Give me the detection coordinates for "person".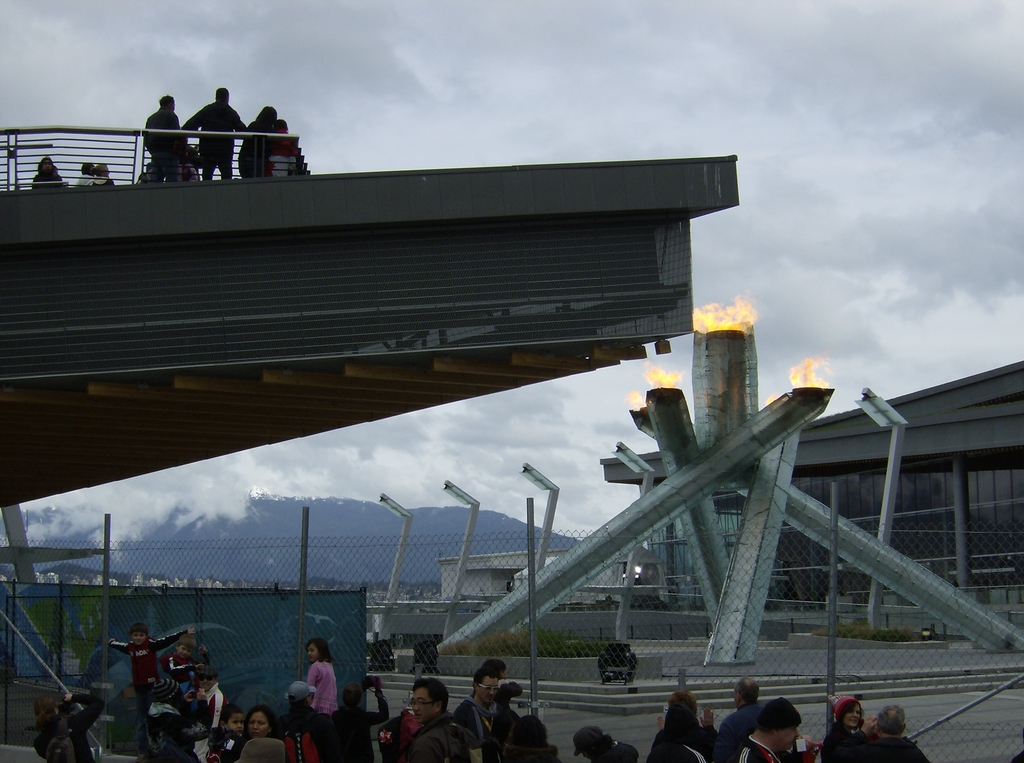
crop(89, 165, 110, 186).
